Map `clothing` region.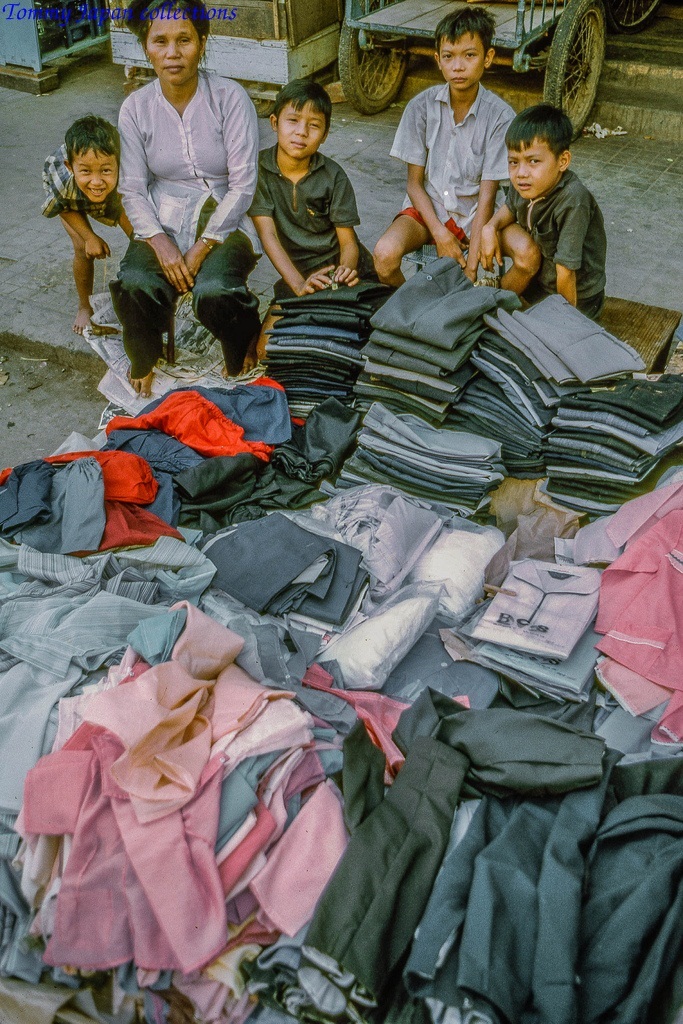
Mapped to 43, 142, 114, 222.
